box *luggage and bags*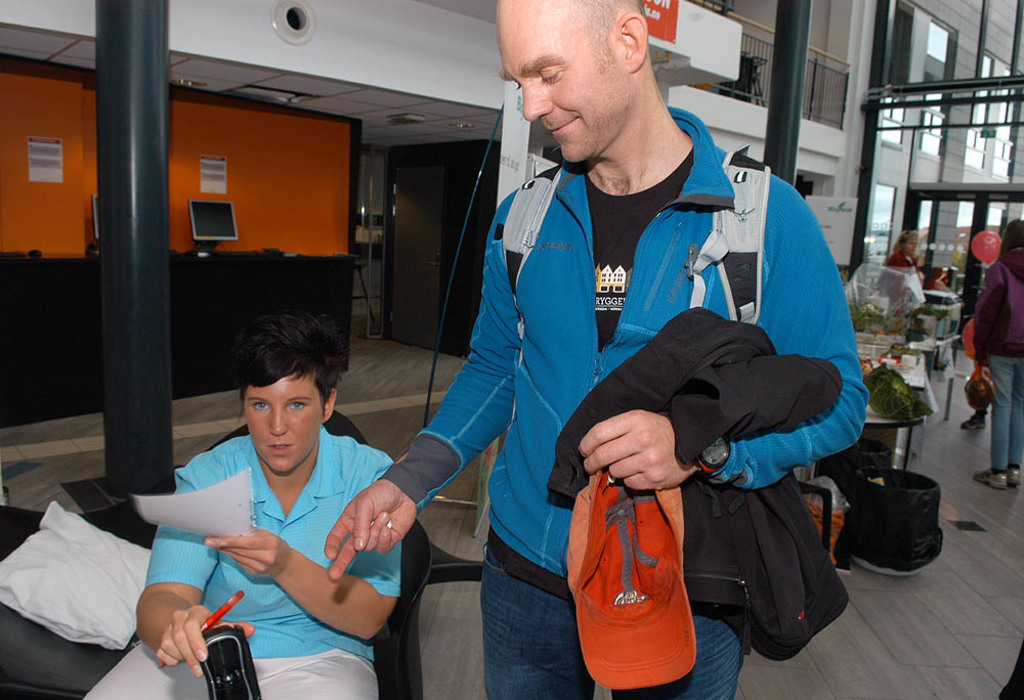
bbox=[495, 155, 774, 426]
